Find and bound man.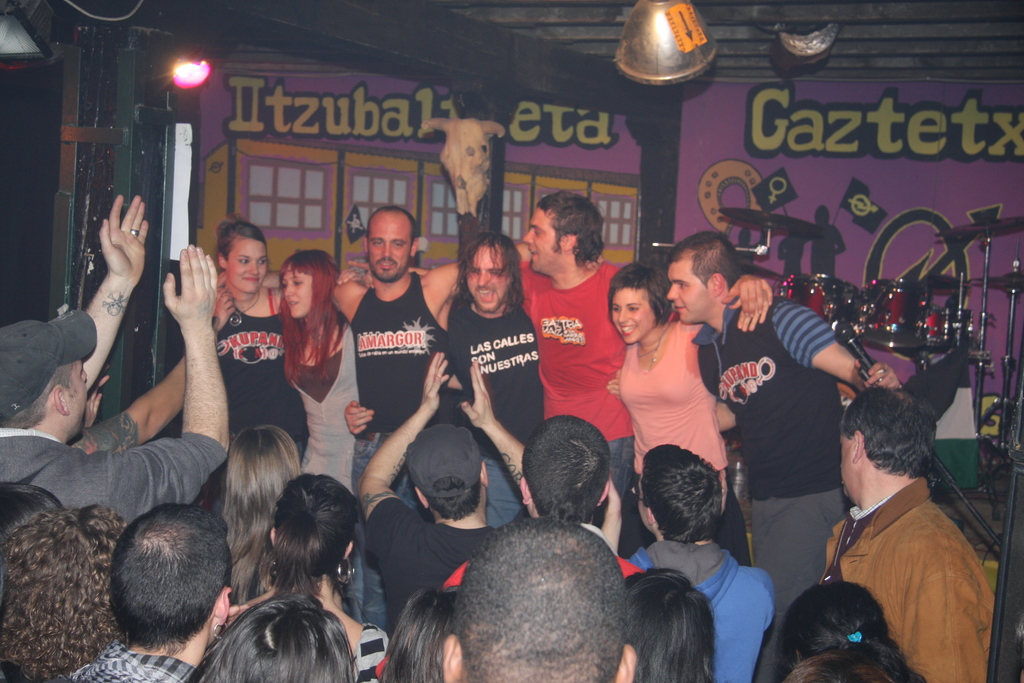
Bound: [441,413,642,593].
